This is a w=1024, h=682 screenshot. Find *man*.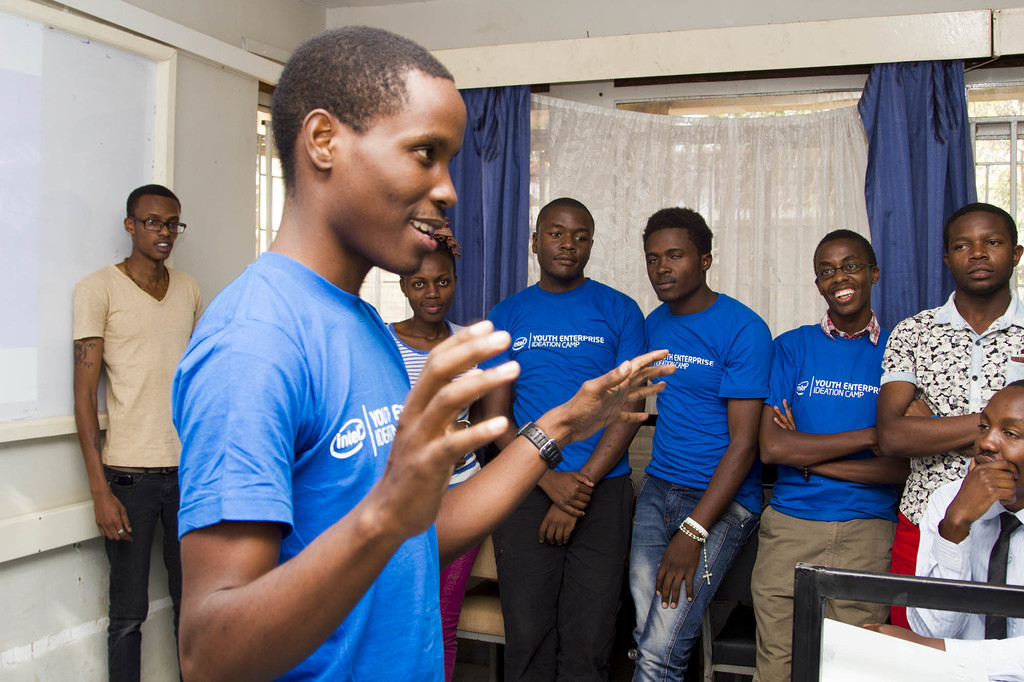
Bounding box: bbox=[868, 376, 1023, 649].
